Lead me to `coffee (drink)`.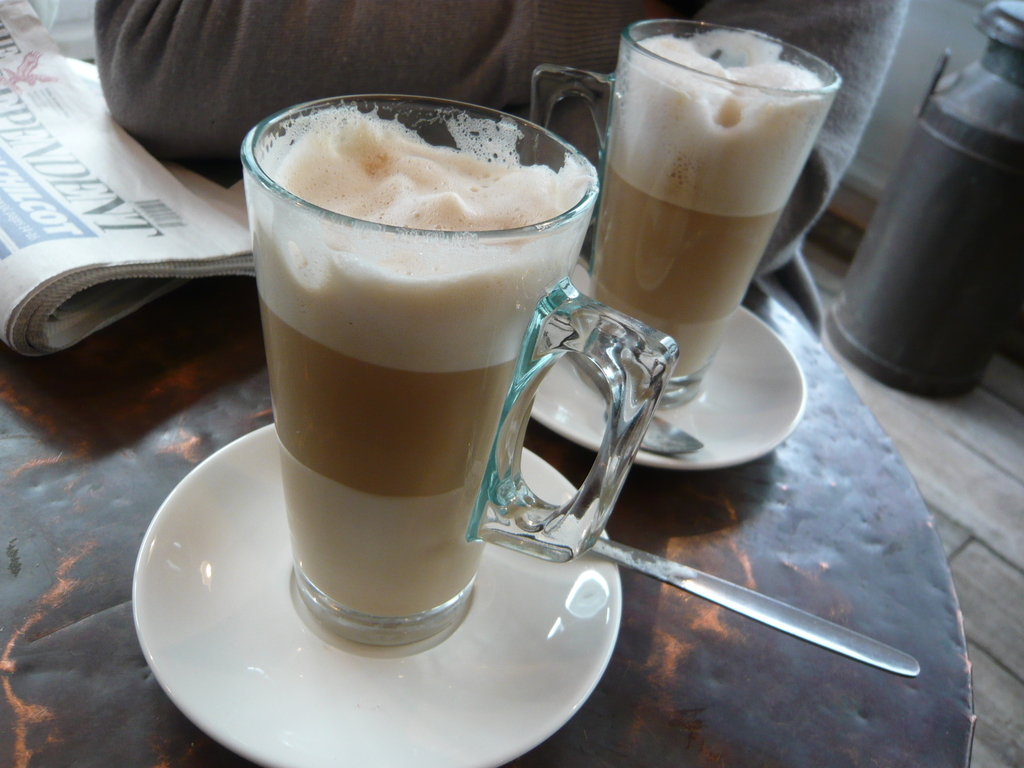
Lead to 599:29:823:381.
